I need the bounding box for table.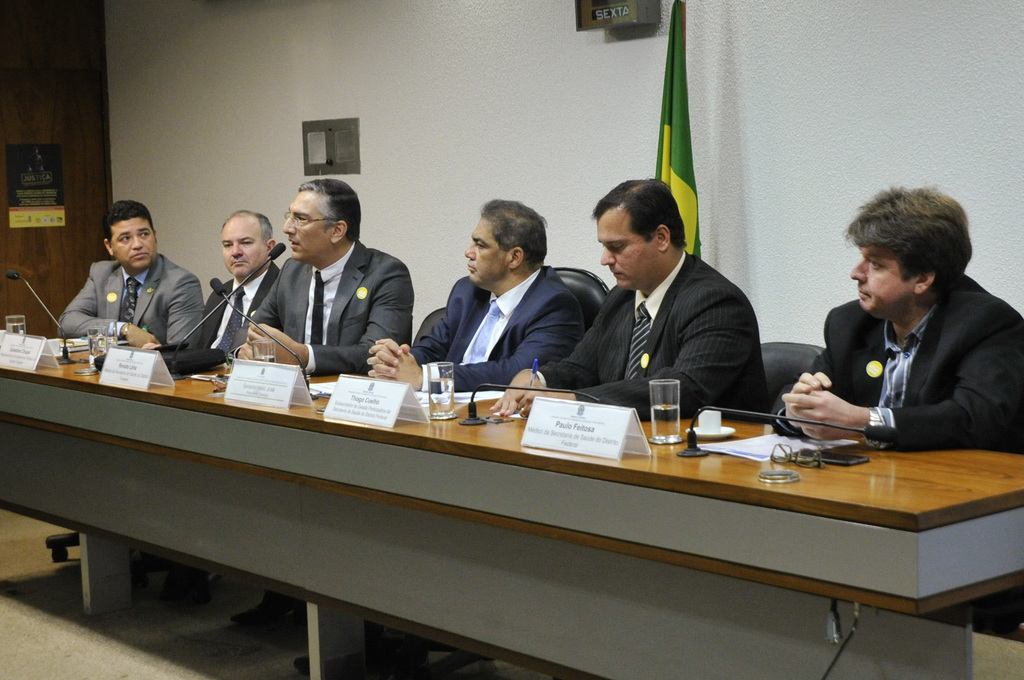
Here it is: rect(0, 331, 1023, 679).
